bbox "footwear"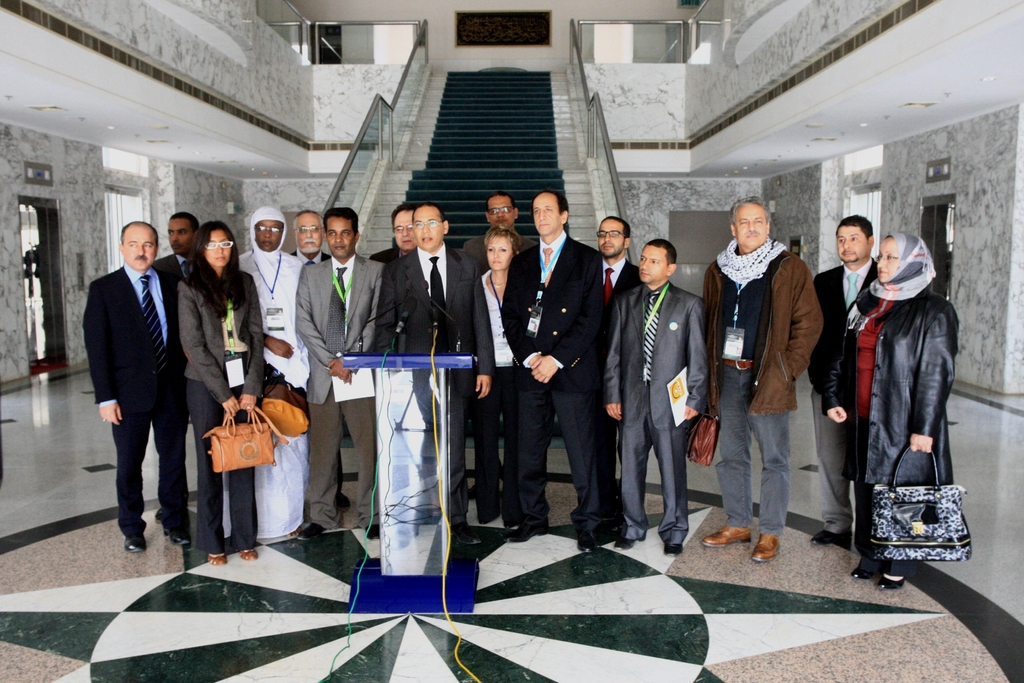
298 522 323 541
